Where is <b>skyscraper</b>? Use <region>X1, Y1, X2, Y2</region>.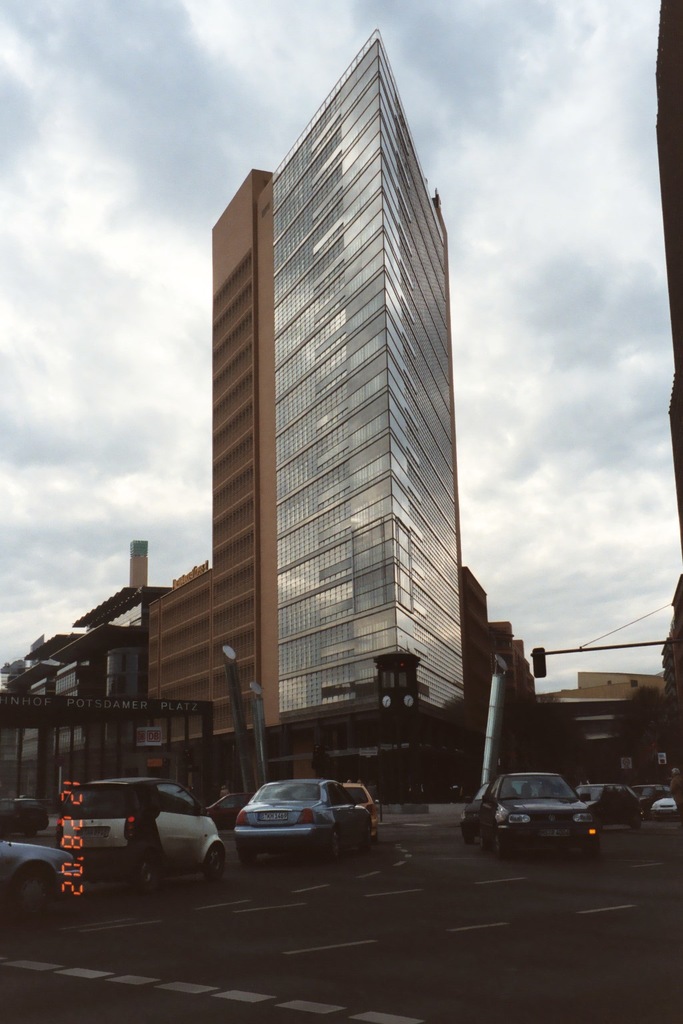
<region>155, 33, 514, 797</region>.
